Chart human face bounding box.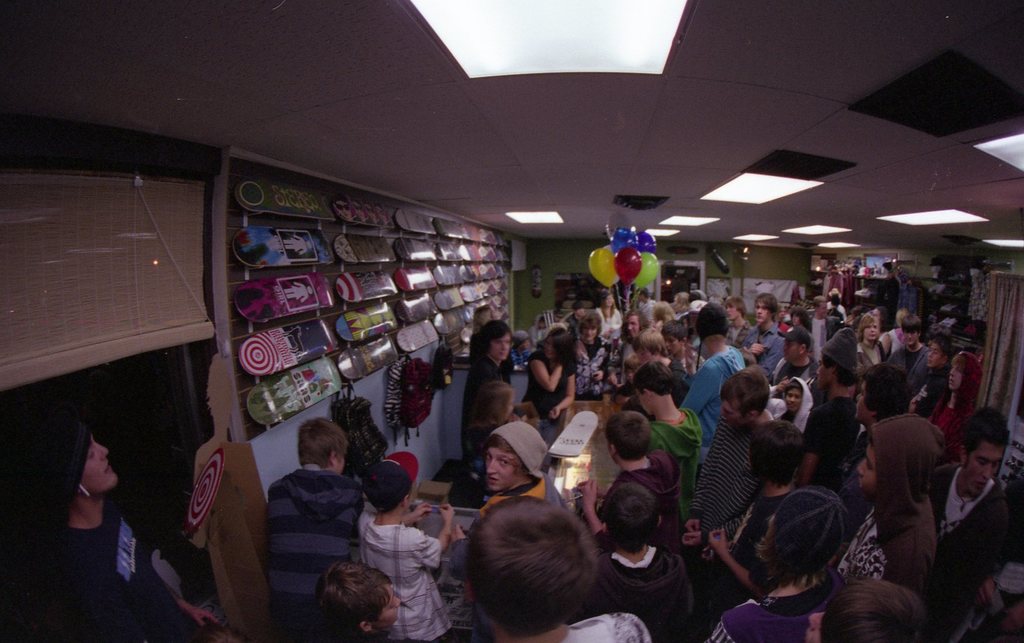
Charted: BBox(487, 449, 516, 487).
